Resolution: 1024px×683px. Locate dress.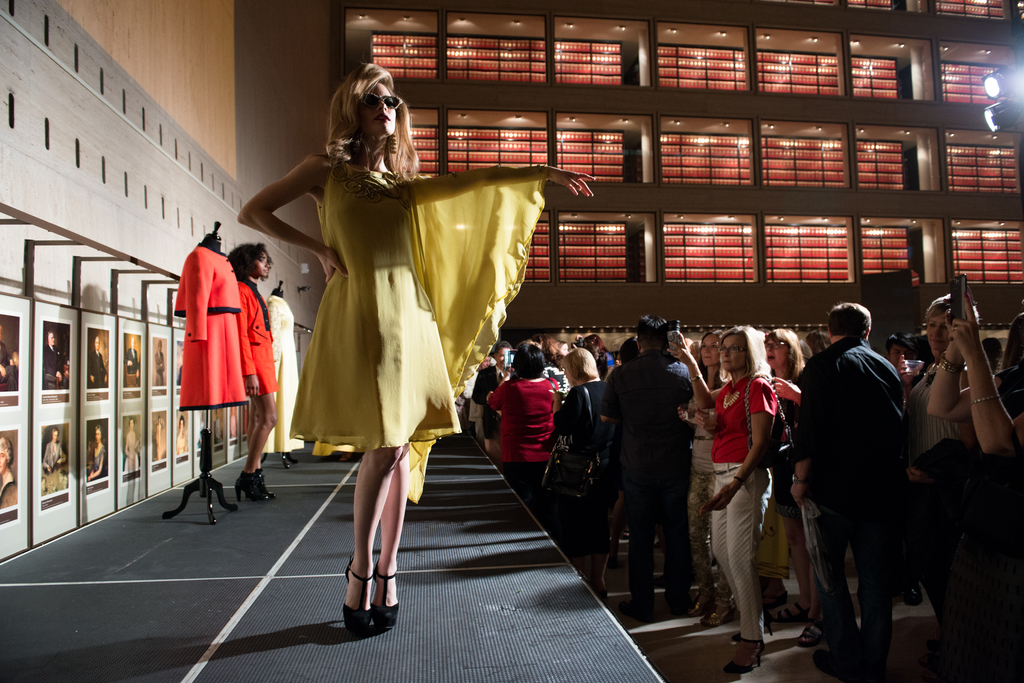
(left=285, top=152, right=550, bottom=507).
